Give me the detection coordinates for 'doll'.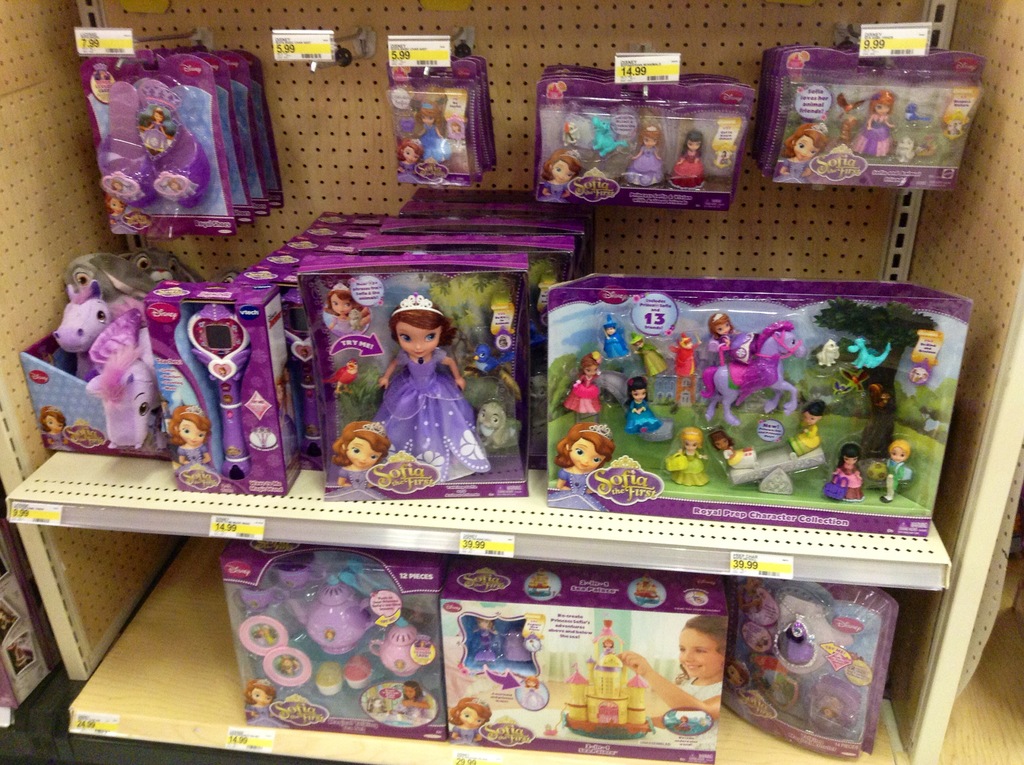
l=824, t=443, r=864, b=503.
